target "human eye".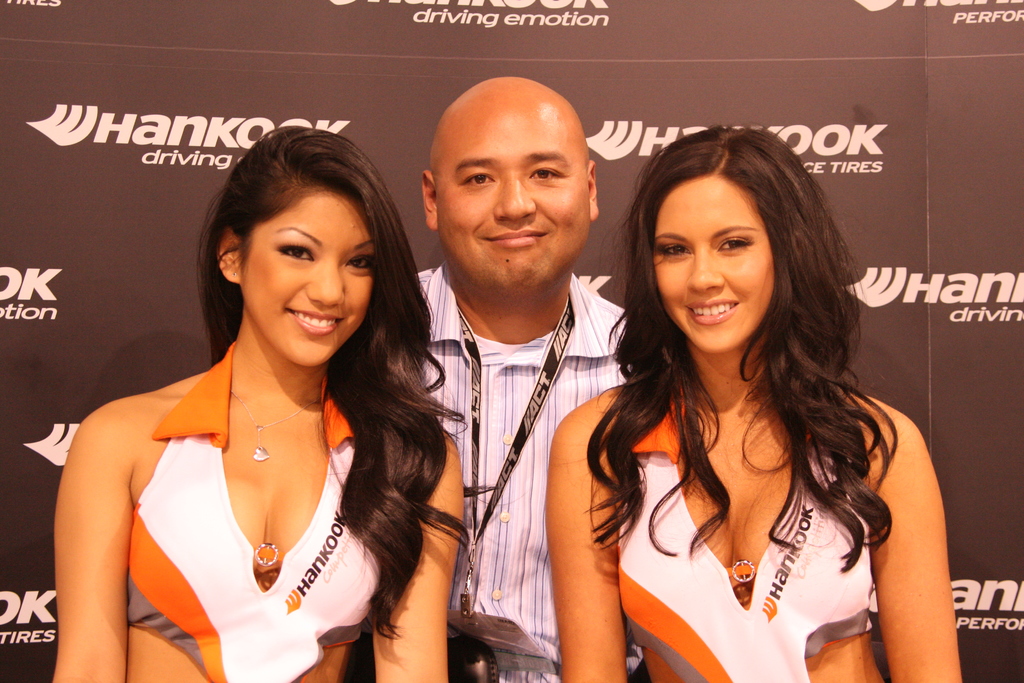
Target region: {"left": 345, "top": 252, "right": 375, "bottom": 274}.
